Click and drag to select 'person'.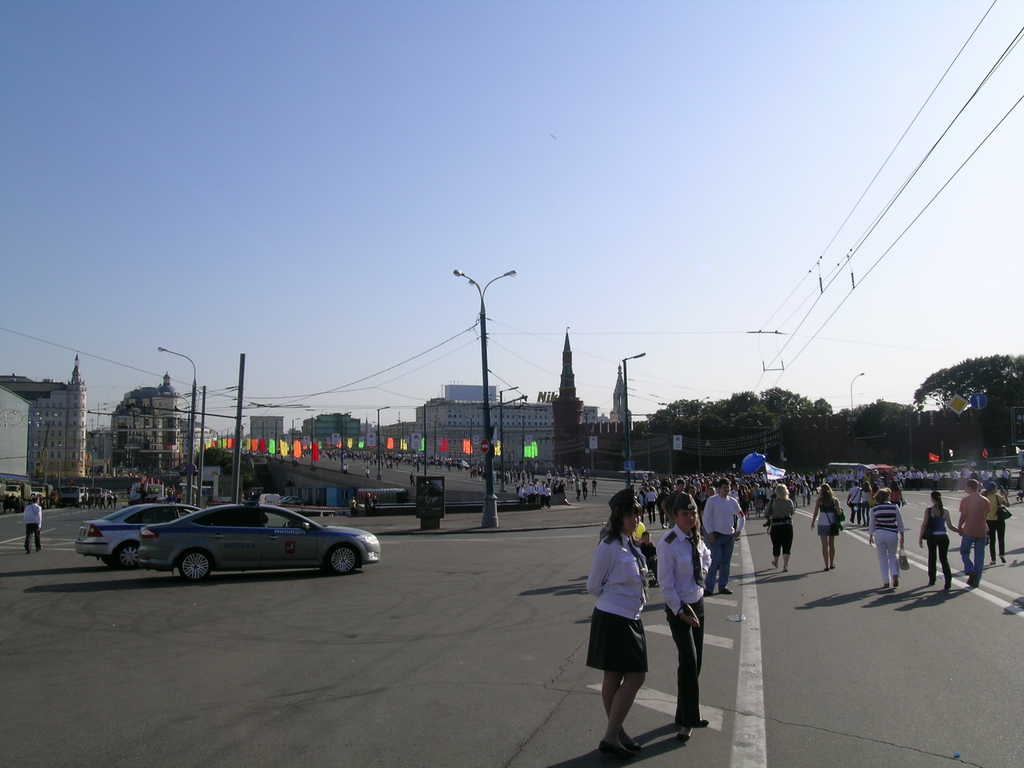
Selection: (657, 497, 716, 746).
